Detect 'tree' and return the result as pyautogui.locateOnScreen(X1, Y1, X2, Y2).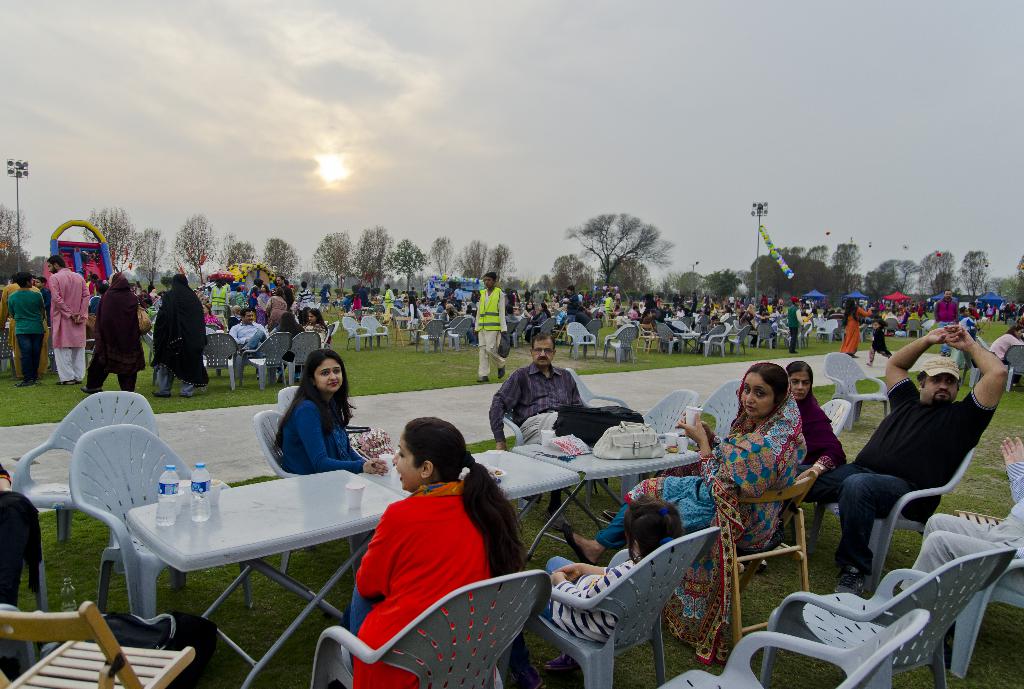
pyautogui.locateOnScreen(915, 248, 952, 297).
